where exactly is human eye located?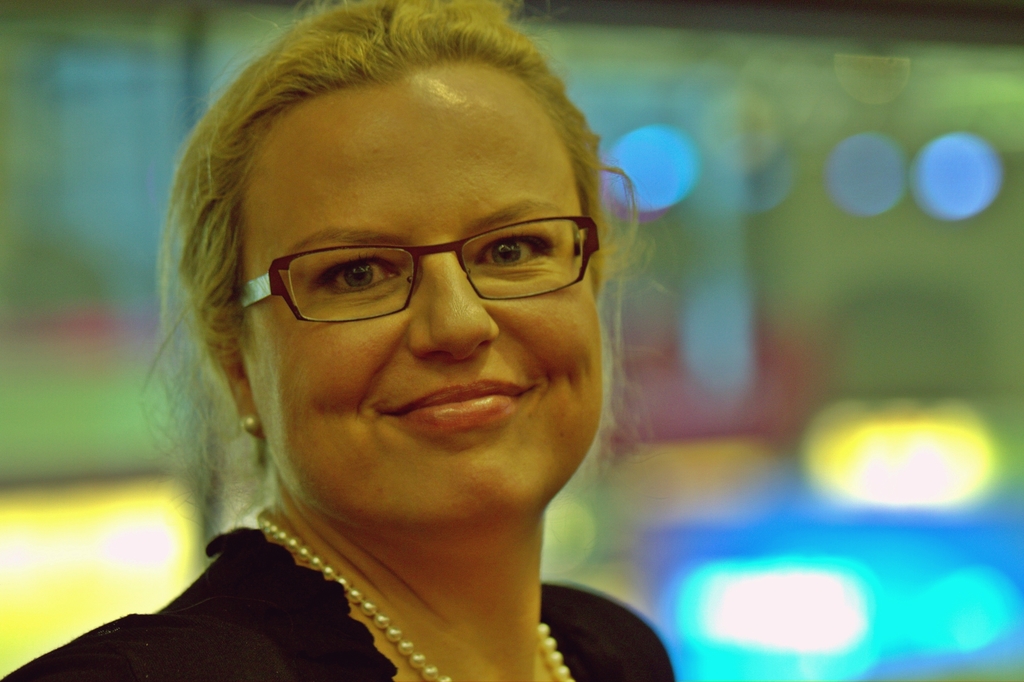
Its bounding box is 463/216/559/283.
